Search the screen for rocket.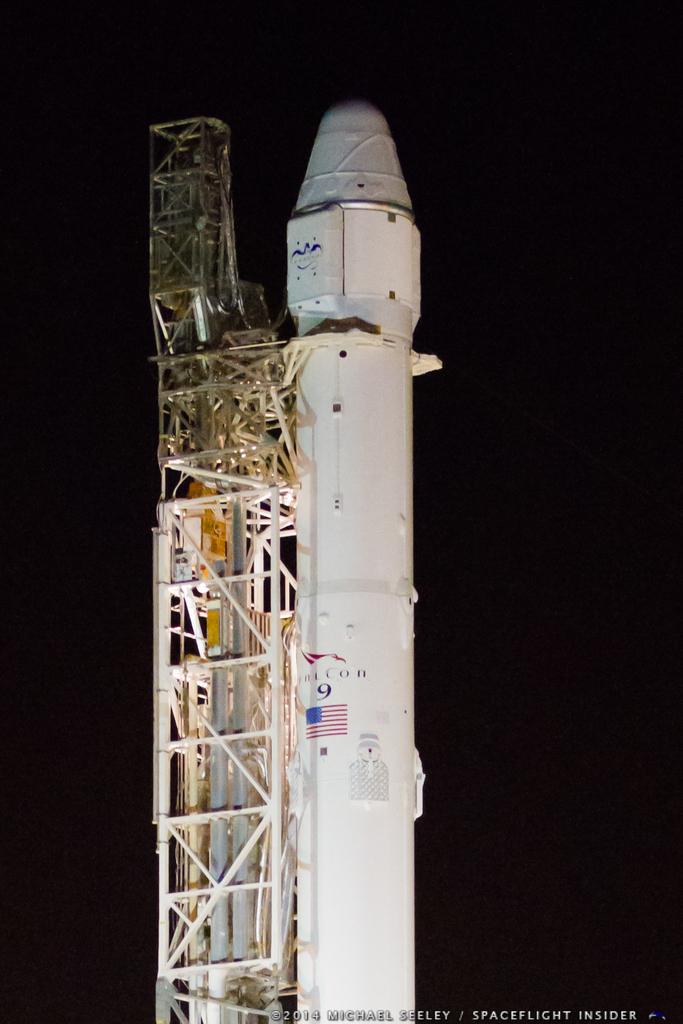
Found at [261,101,437,1015].
